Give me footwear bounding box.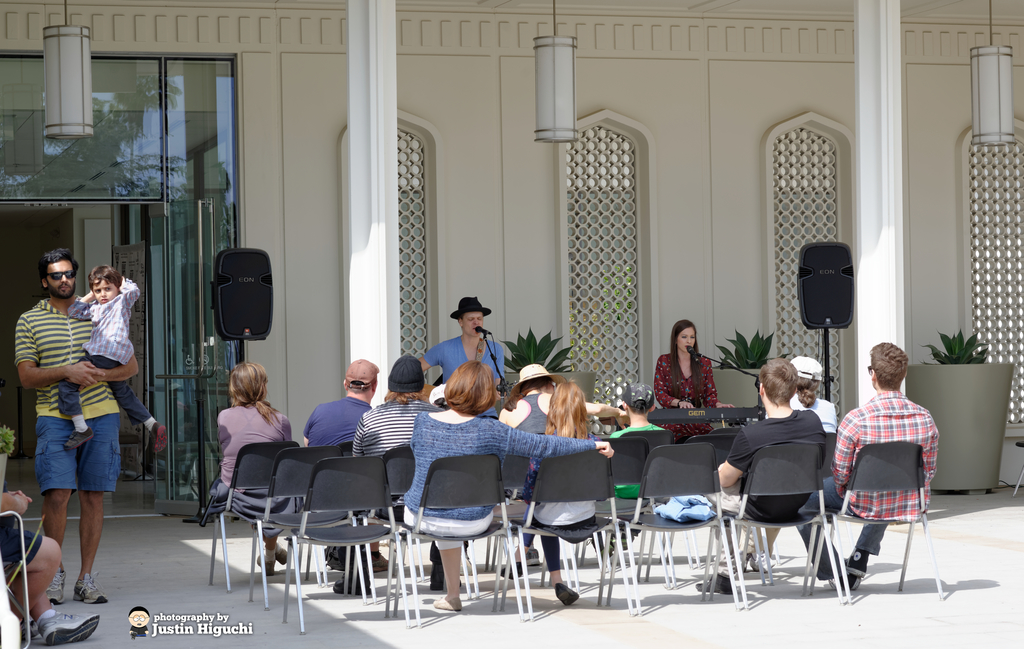
l=557, t=583, r=579, b=607.
